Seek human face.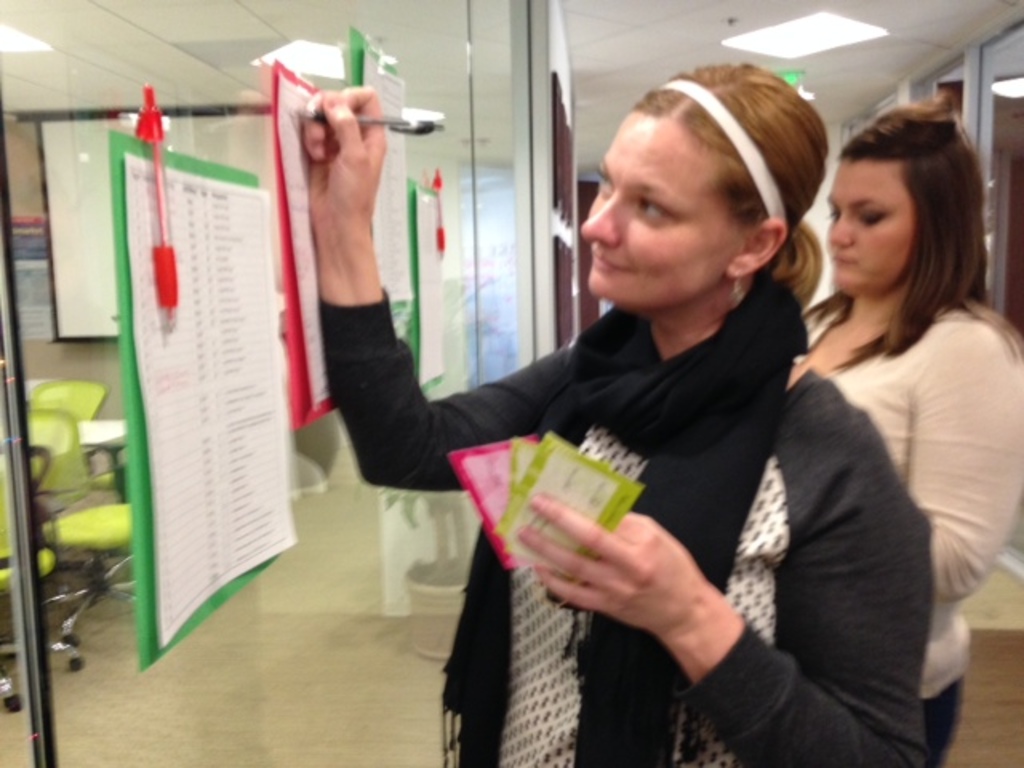
Rect(576, 106, 741, 314).
